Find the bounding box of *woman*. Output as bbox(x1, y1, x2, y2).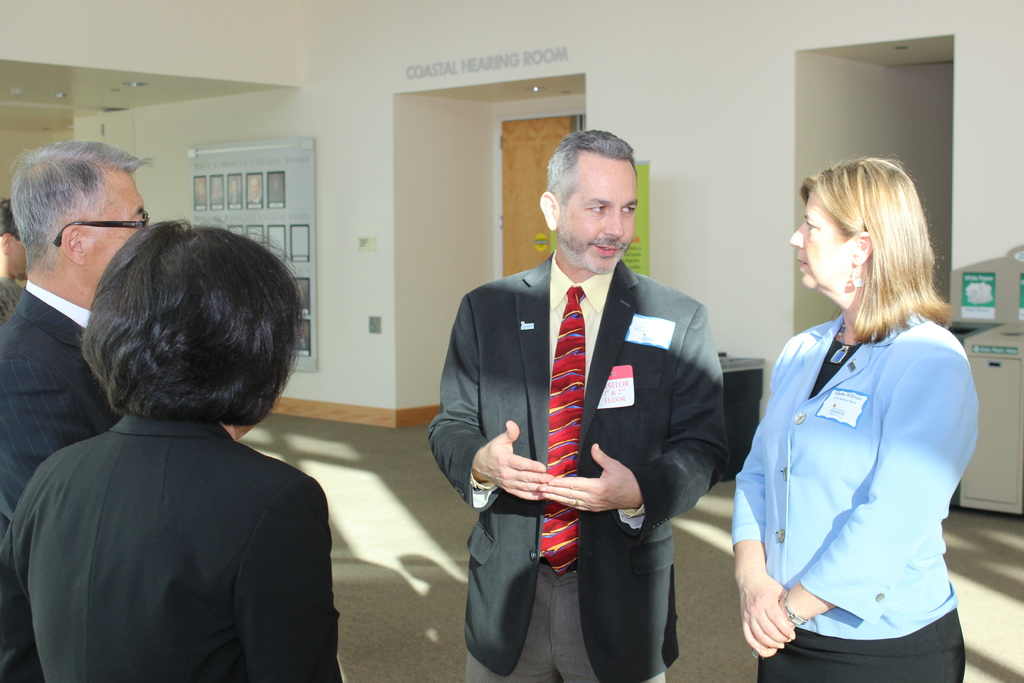
bbox(730, 156, 970, 682).
